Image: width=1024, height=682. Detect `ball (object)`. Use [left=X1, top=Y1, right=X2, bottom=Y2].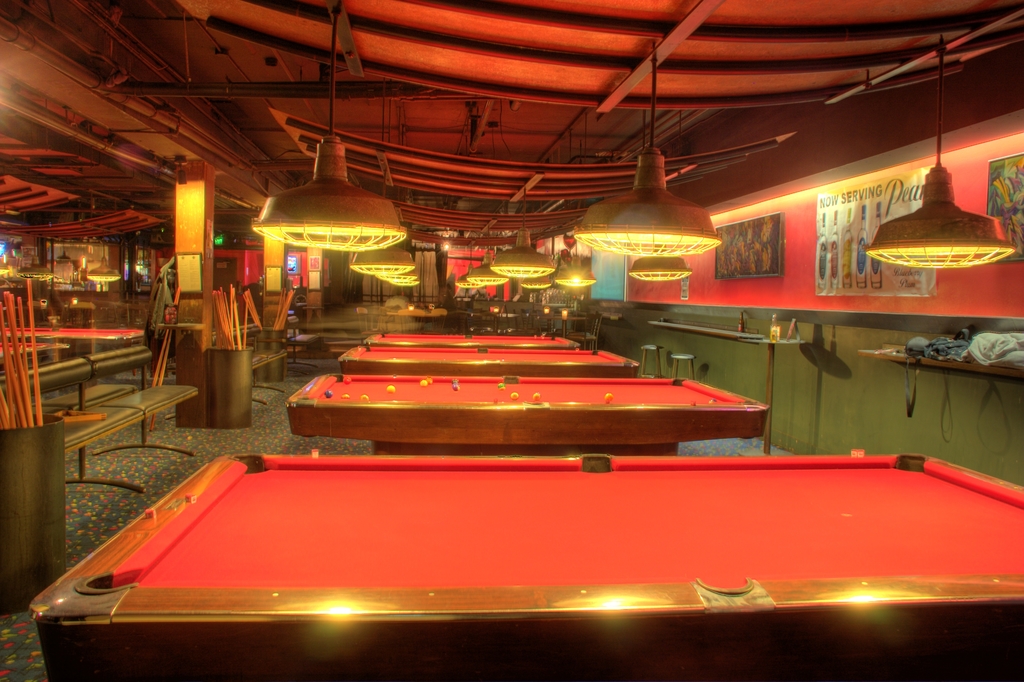
[left=324, top=389, right=334, bottom=398].
